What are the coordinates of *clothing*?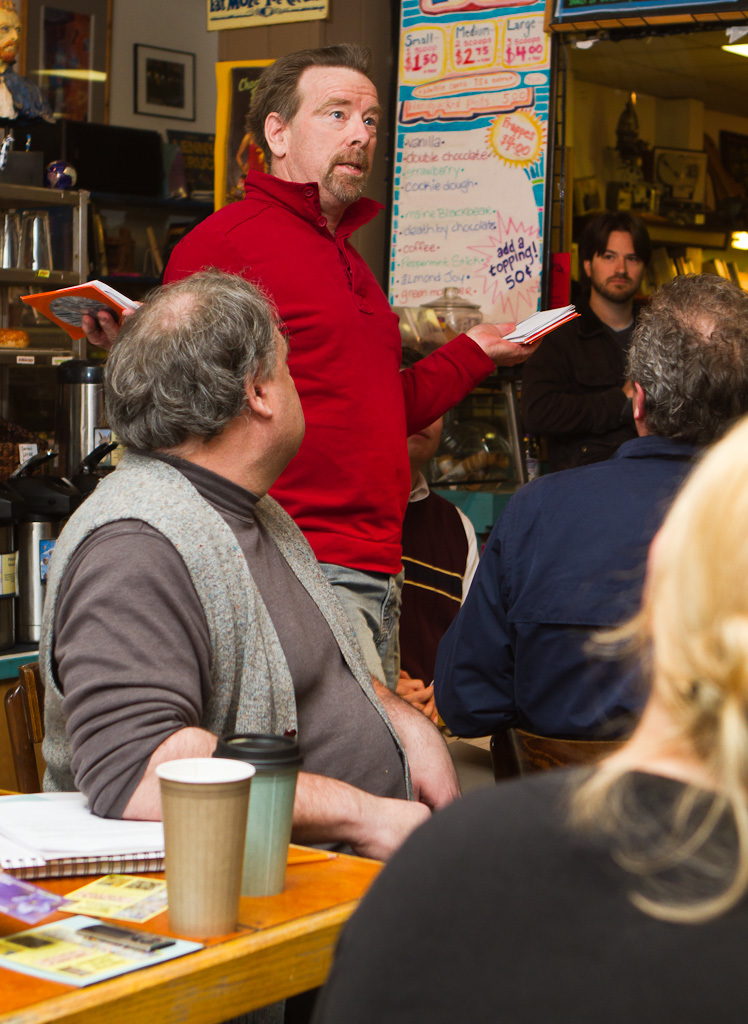
[left=156, top=169, right=505, bottom=584].
